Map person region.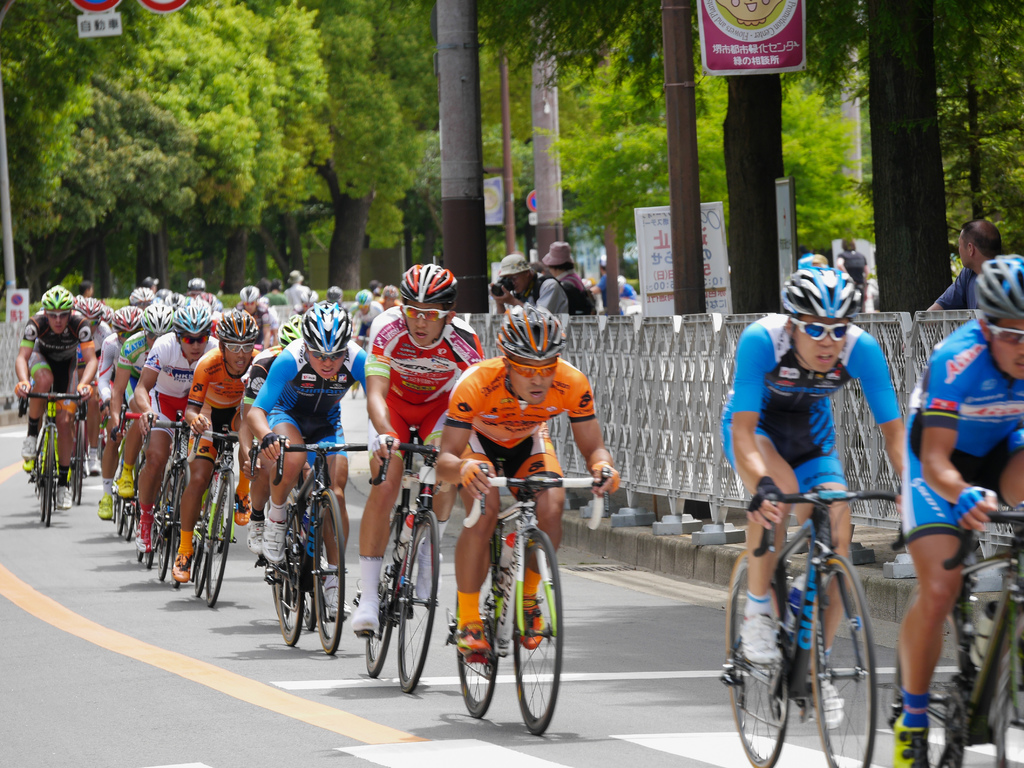
Mapped to locate(108, 304, 175, 500).
